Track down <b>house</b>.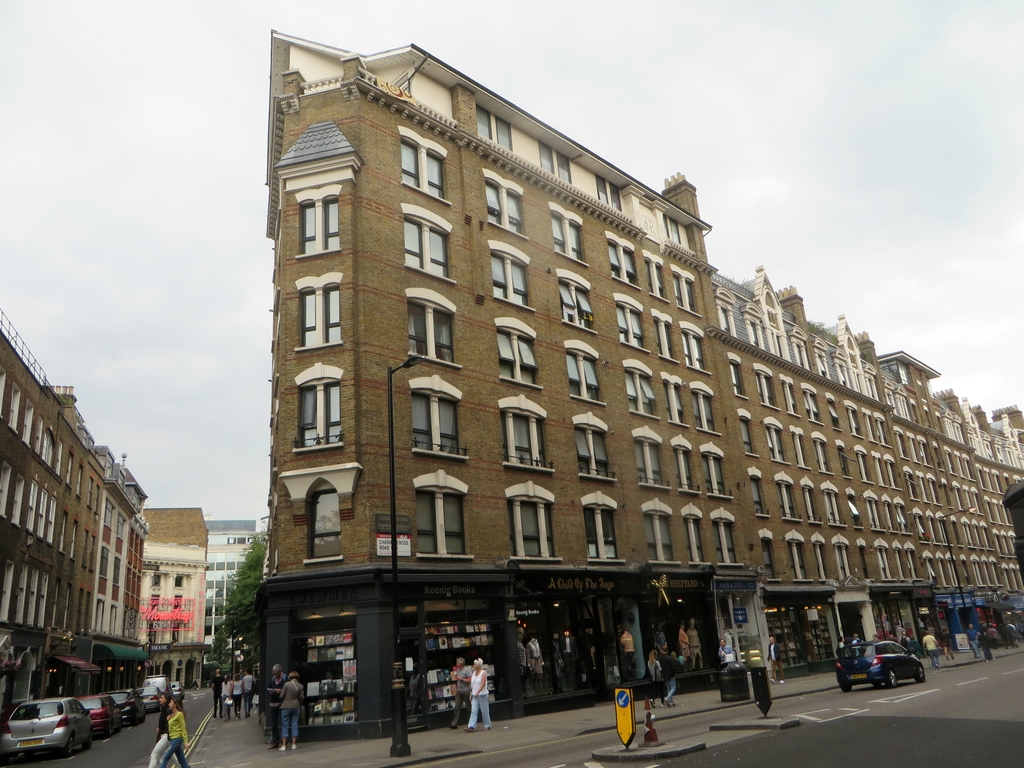
Tracked to <region>838, 310, 943, 646</region>.
